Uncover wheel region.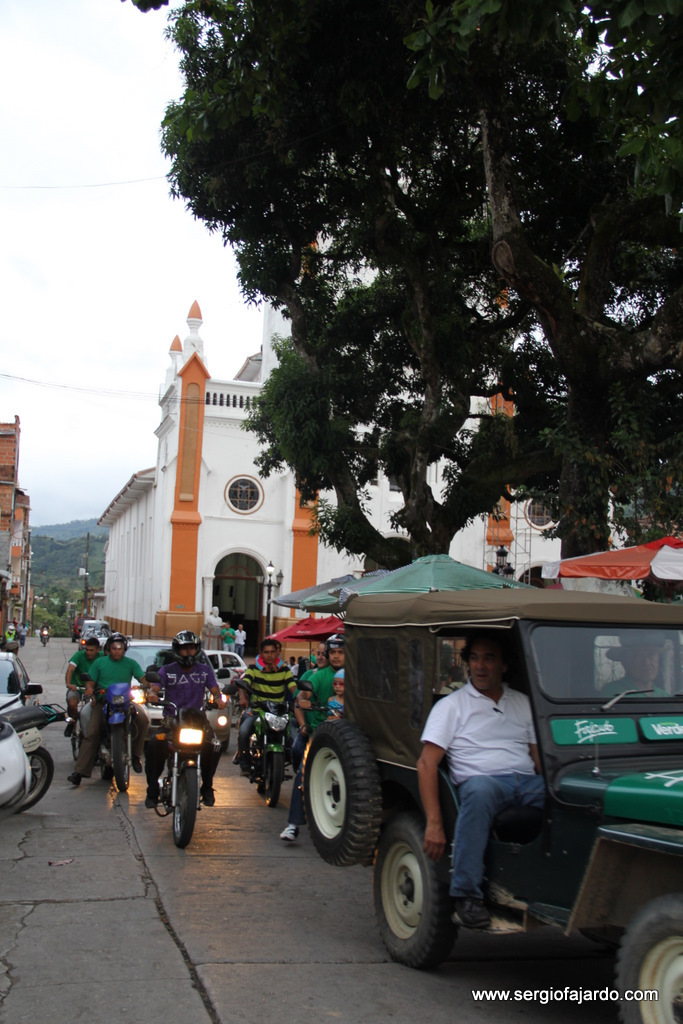
Uncovered: bbox(374, 817, 456, 967).
